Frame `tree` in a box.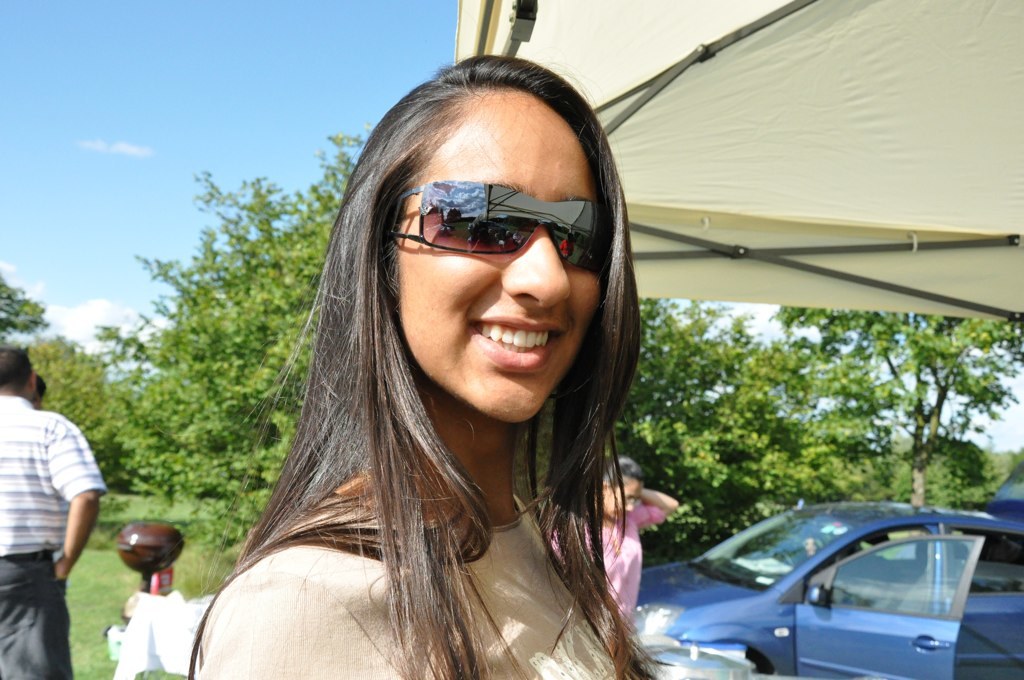
box=[29, 336, 118, 463].
